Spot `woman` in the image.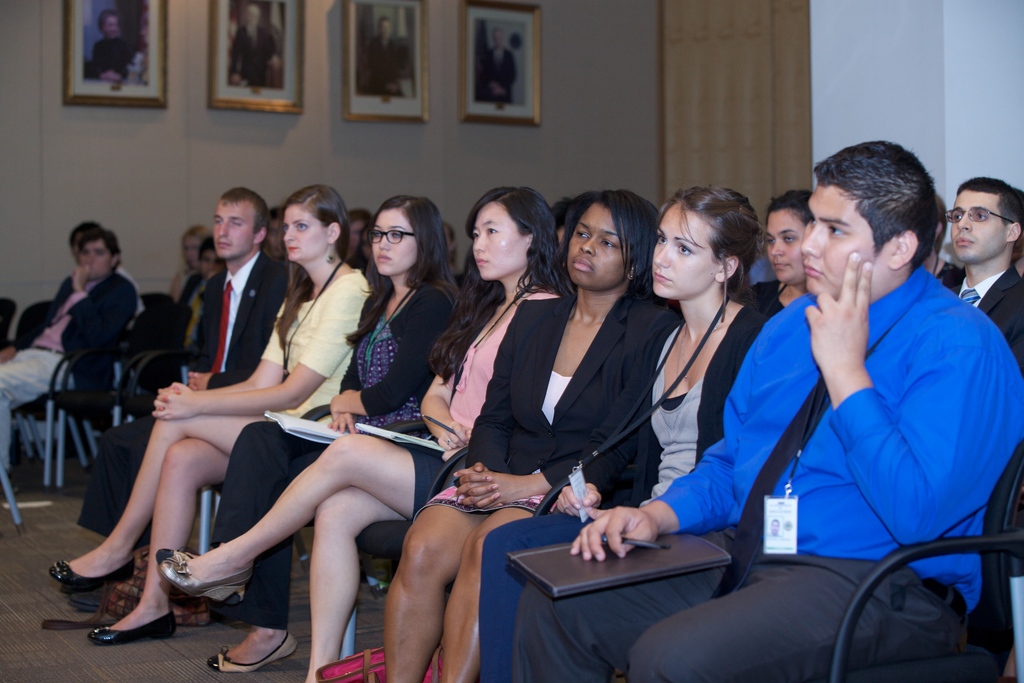
`woman` found at [left=92, top=7, right=140, bottom=86].
